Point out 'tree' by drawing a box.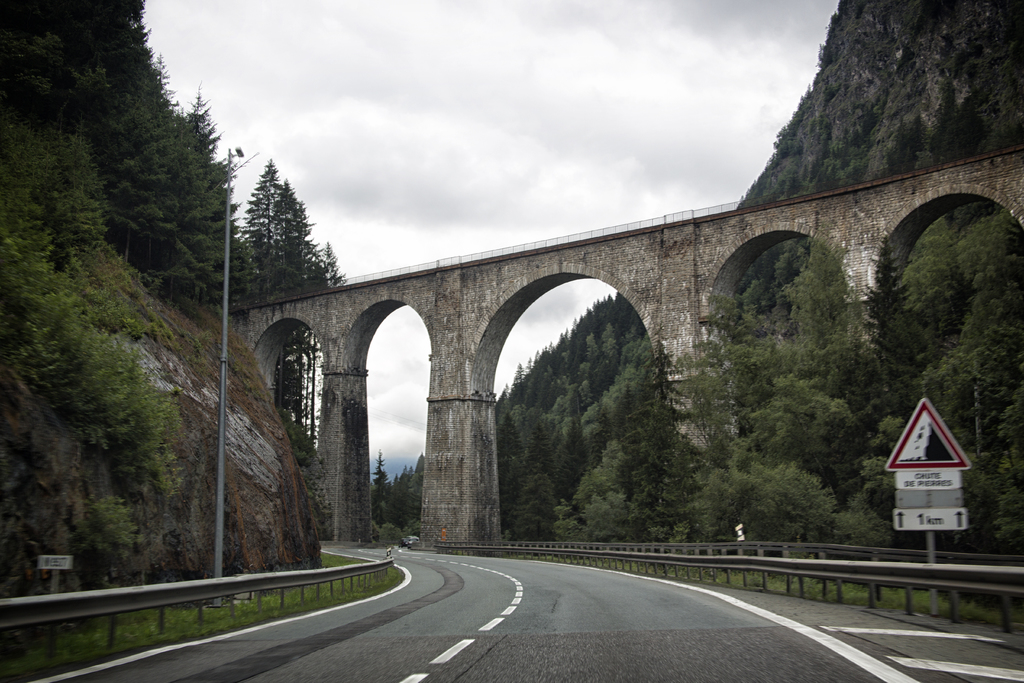
box(0, 0, 228, 324).
